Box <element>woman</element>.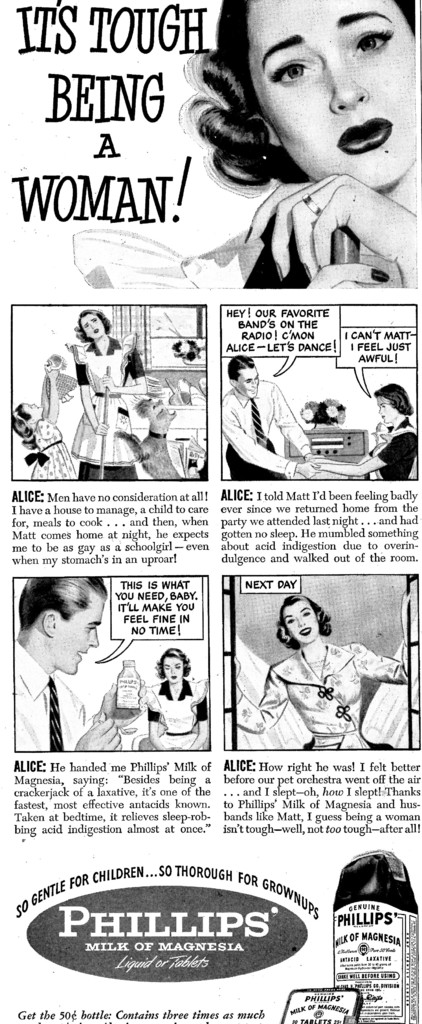
(142, 647, 207, 749).
